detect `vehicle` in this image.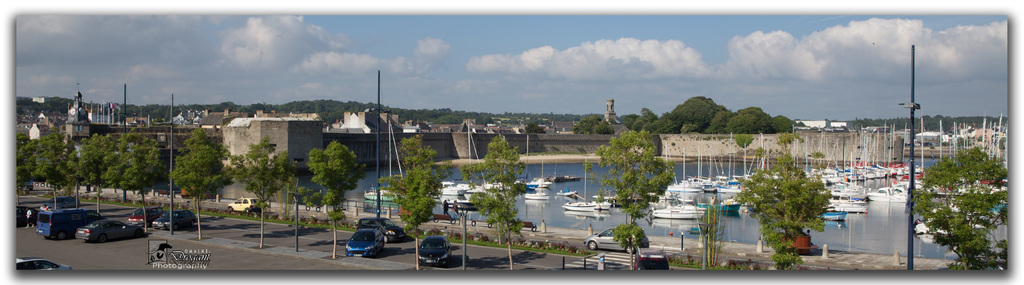
Detection: x1=567 y1=166 x2=602 y2=219.
